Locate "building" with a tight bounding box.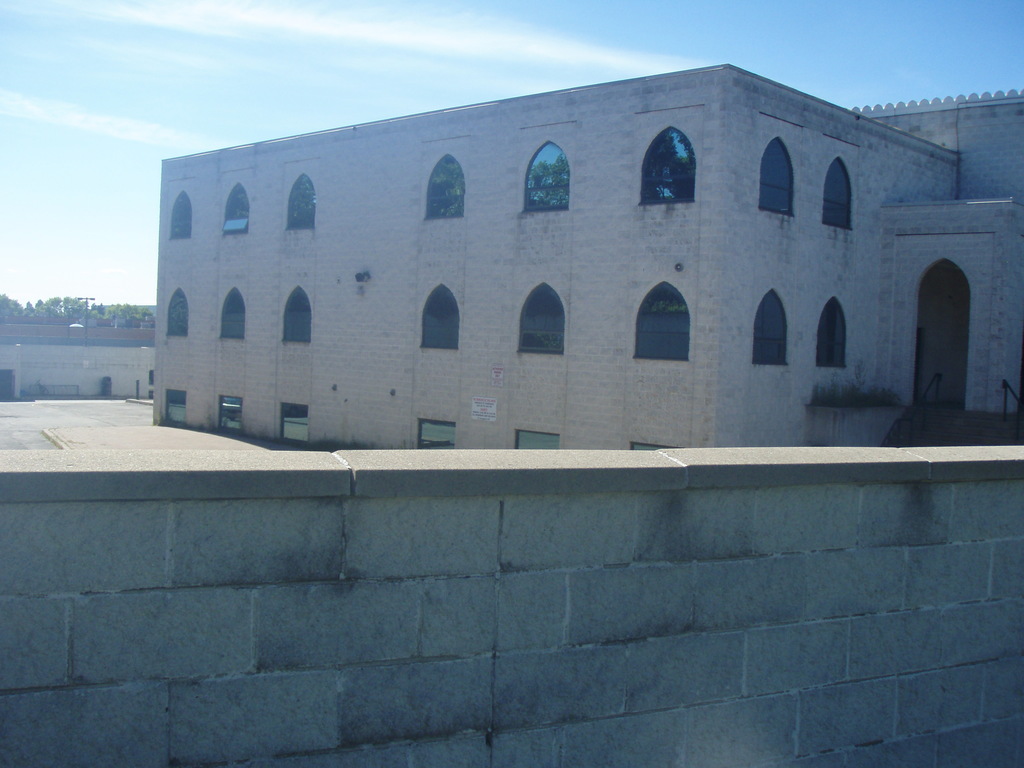
select_region(148, 63, 1023, 446).
